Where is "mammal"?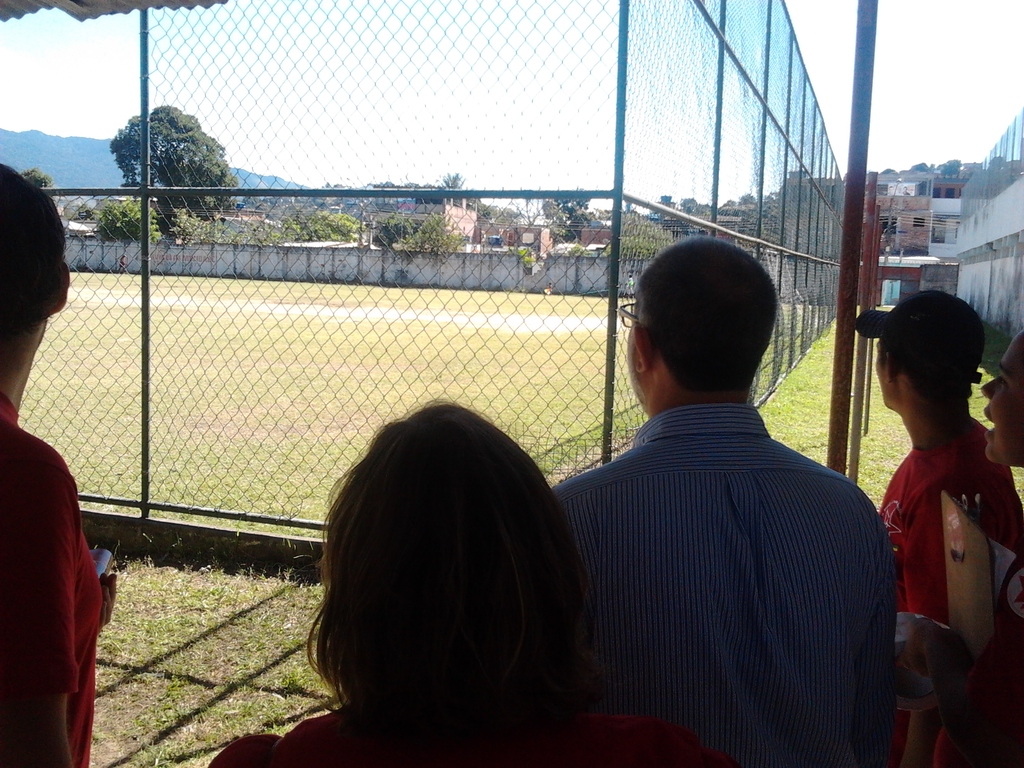
(x1=850, y1=288, x2=1018, y2=659).
